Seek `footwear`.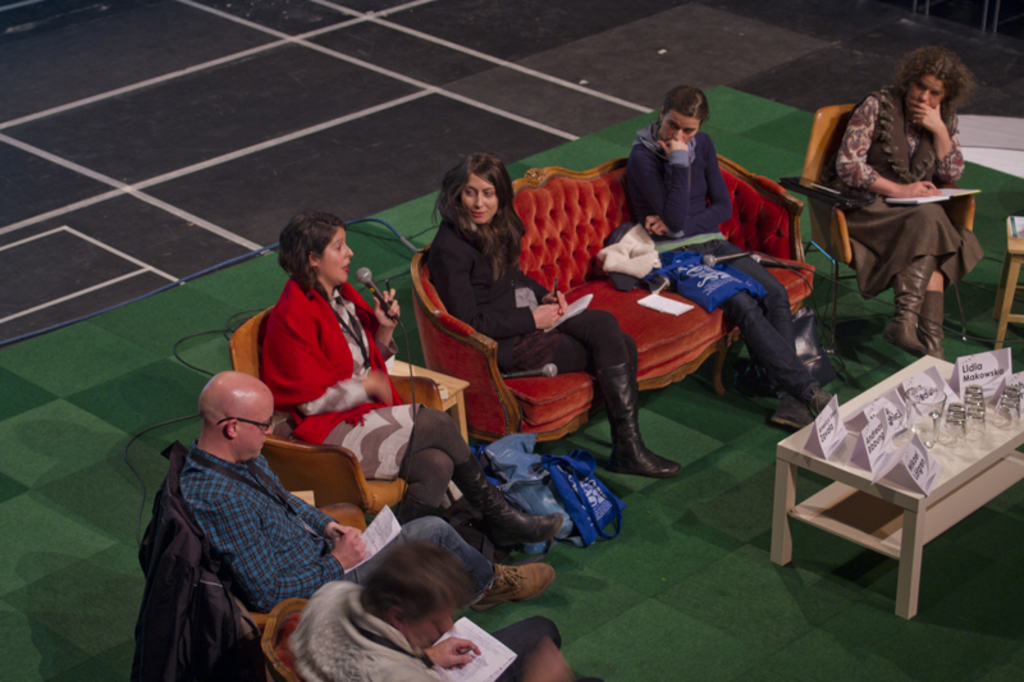
locate(598, 351, 681, 471).
